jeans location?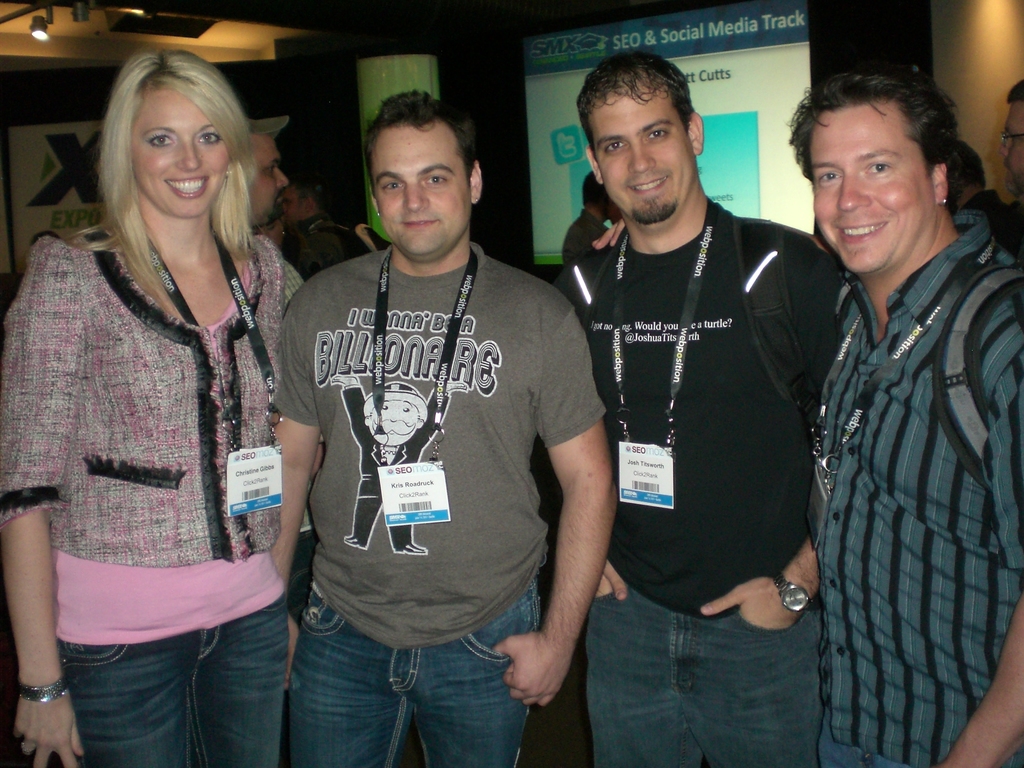
64/611/292/767
